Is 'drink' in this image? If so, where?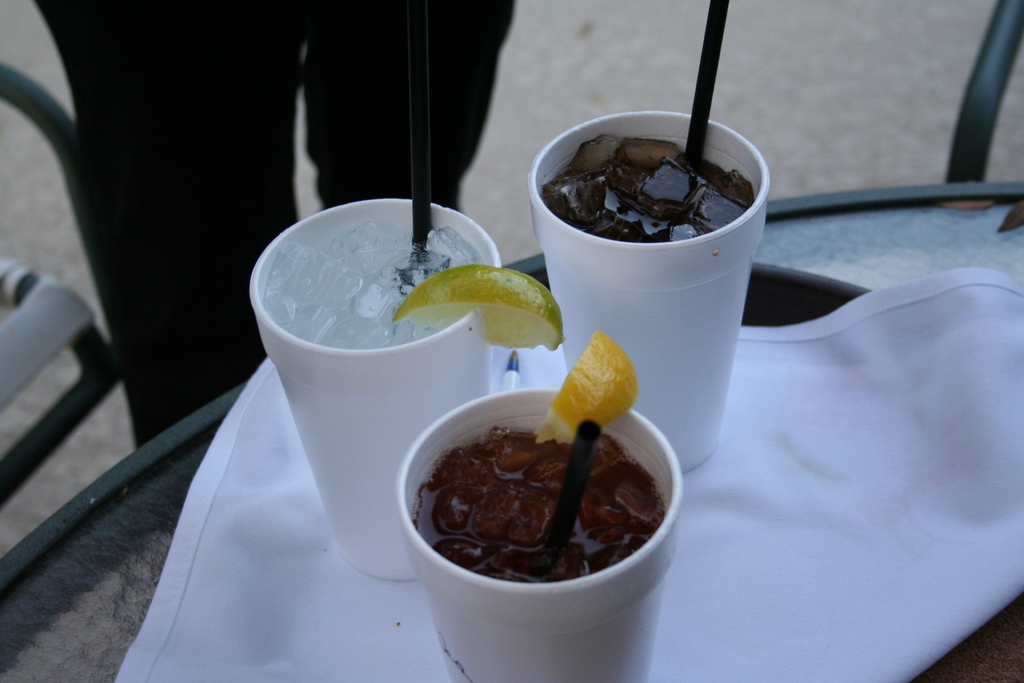
Yes, at locate(264, 215, 486, 350).
